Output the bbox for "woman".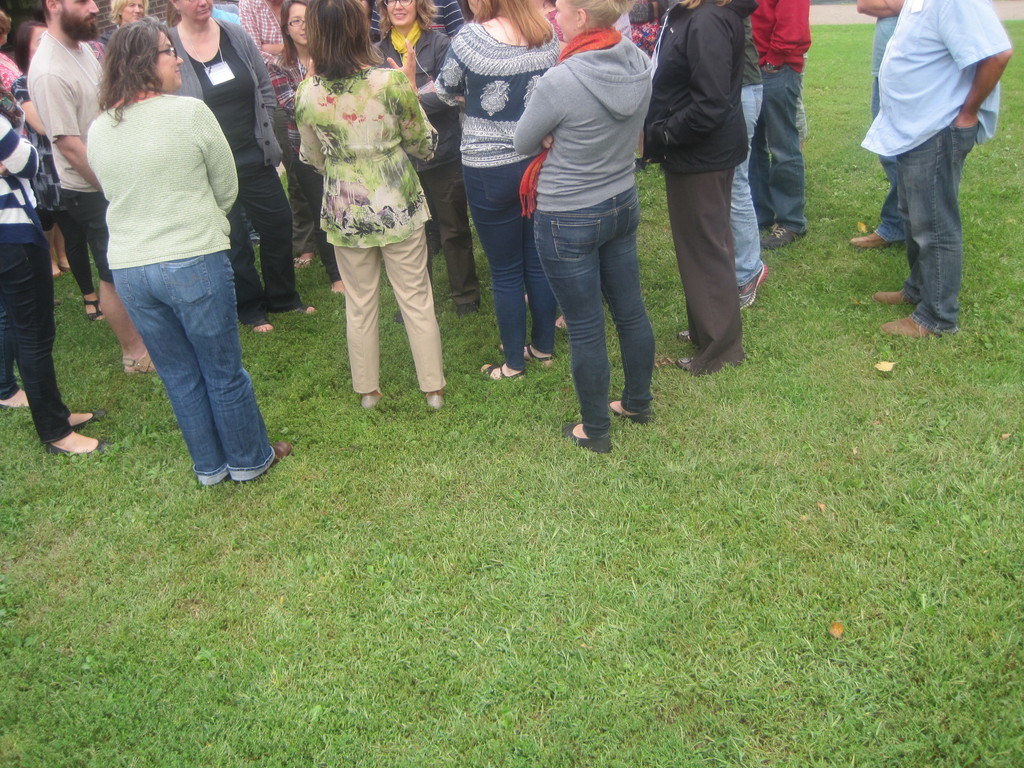
367/0/490/326.
